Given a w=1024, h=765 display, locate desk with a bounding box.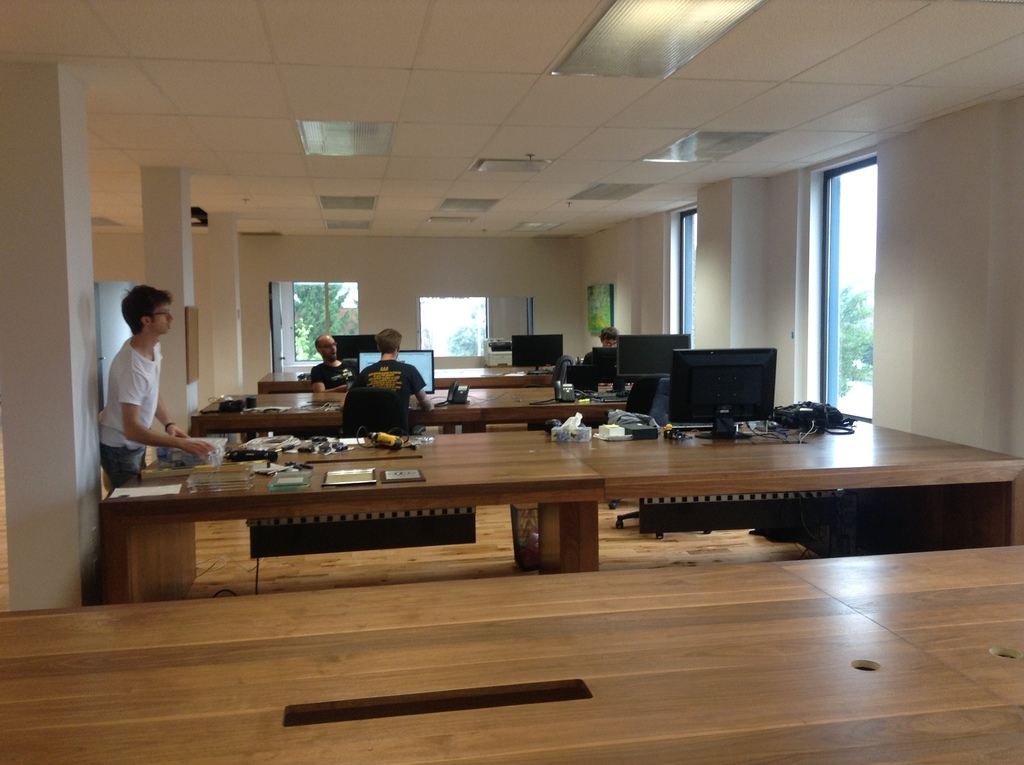
Located: bbox=(191, 392, 624, 437).
